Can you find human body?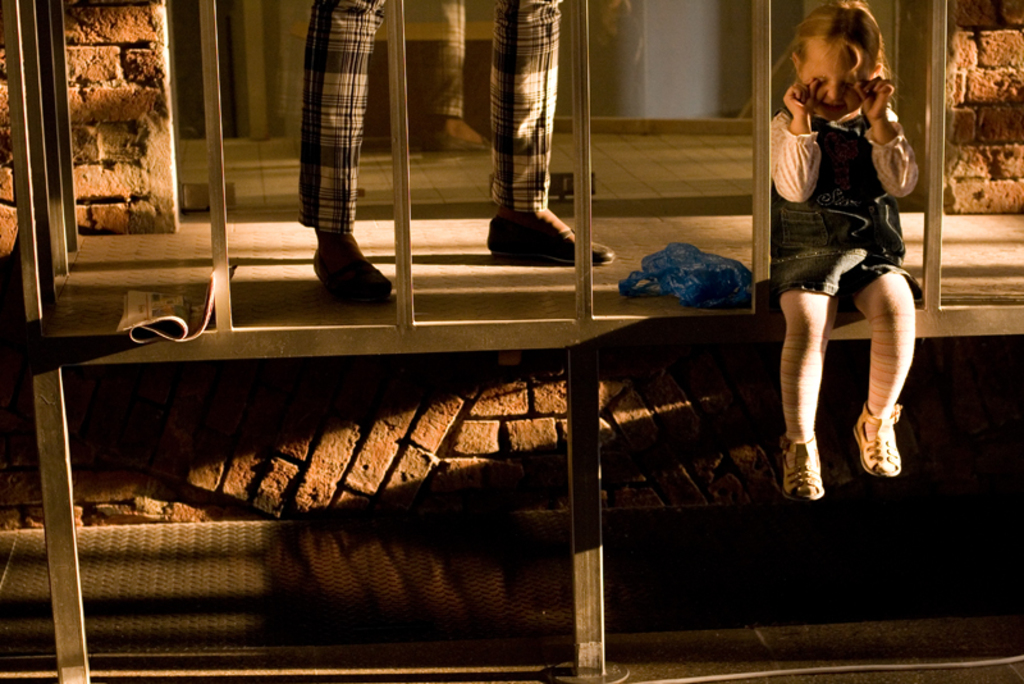
Yes, bounding box: x1=758, y1=0, x2=928, y2=502.
